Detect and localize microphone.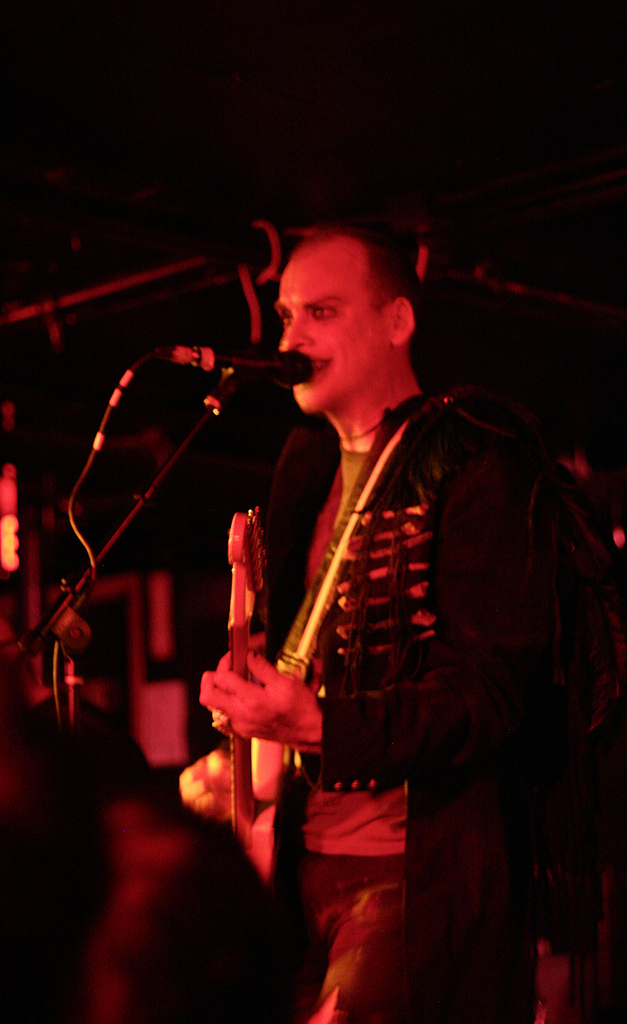
Localized at locate(164, 345, 320, 387).
